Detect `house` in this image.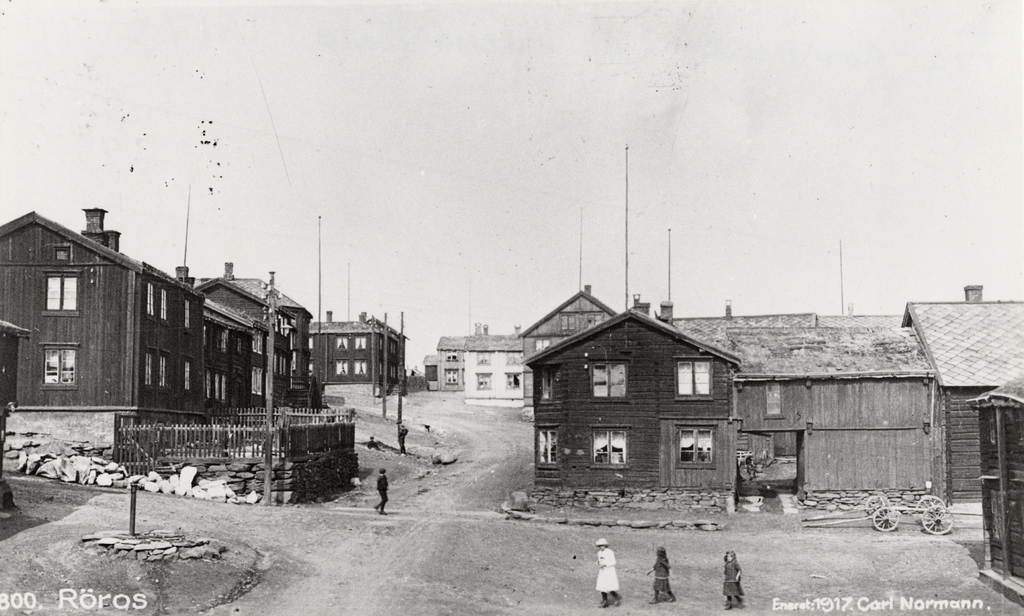
Detection: bbox(902, 295, 1023, 496).
